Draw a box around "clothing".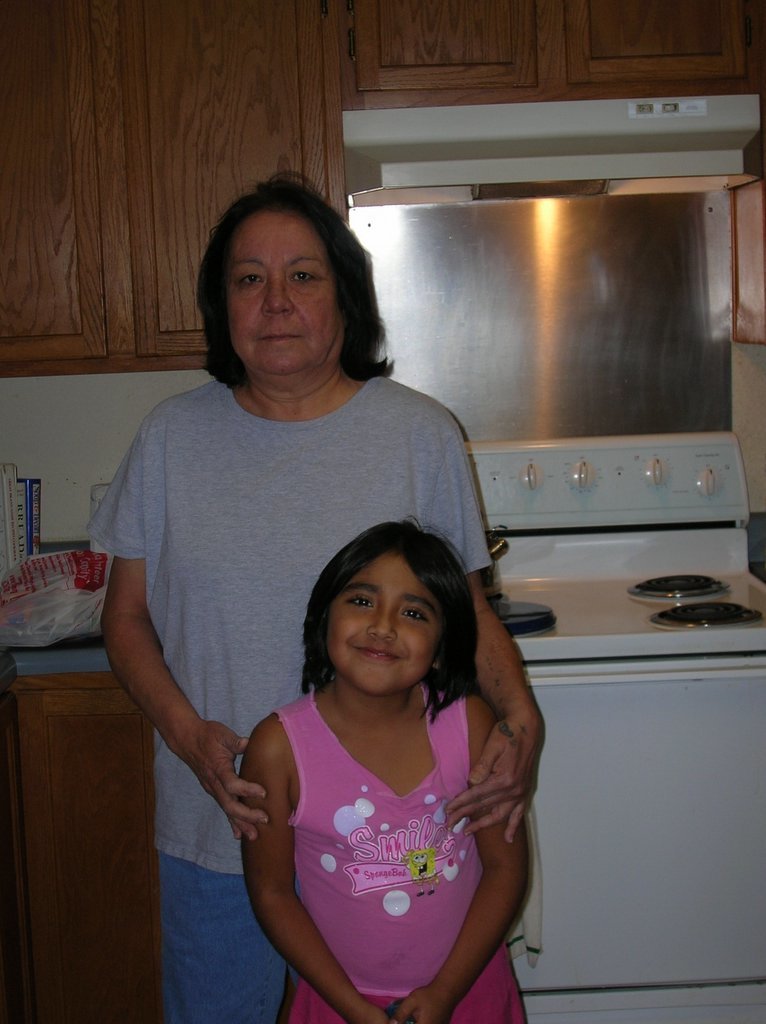
{"left": 84, "top": 378, "right": 492, "bottom": 873}.
